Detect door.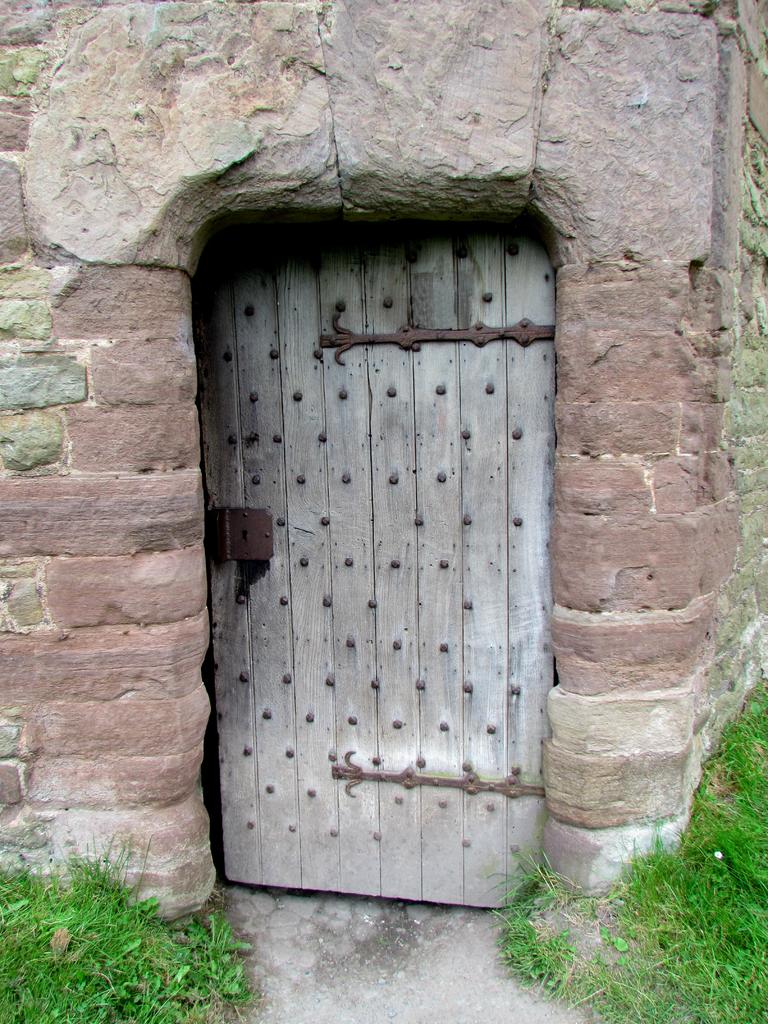
Detected at [189, 207, 534, 911].
